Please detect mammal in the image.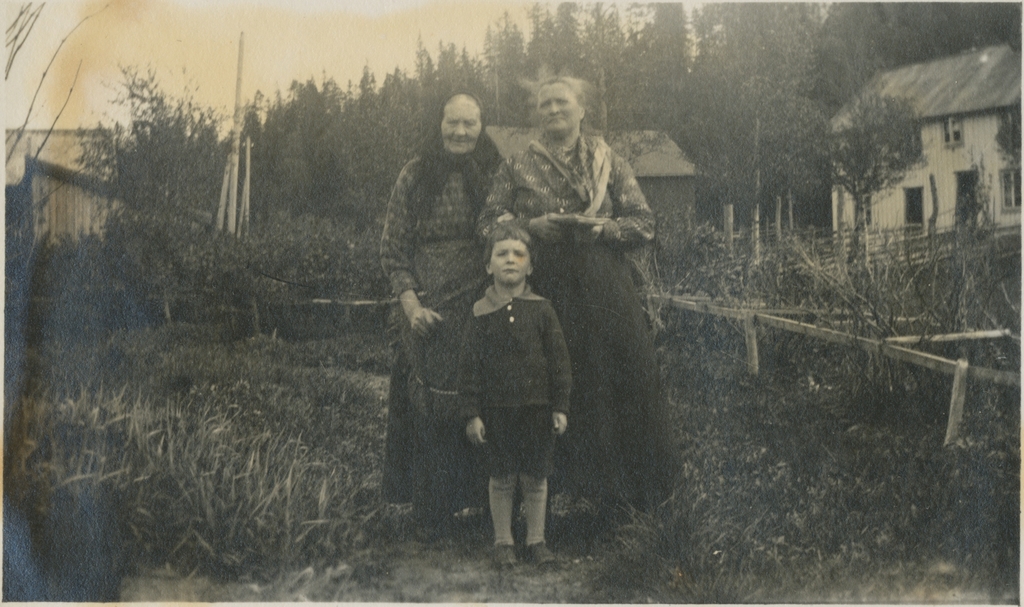
[375,93,514,538].
